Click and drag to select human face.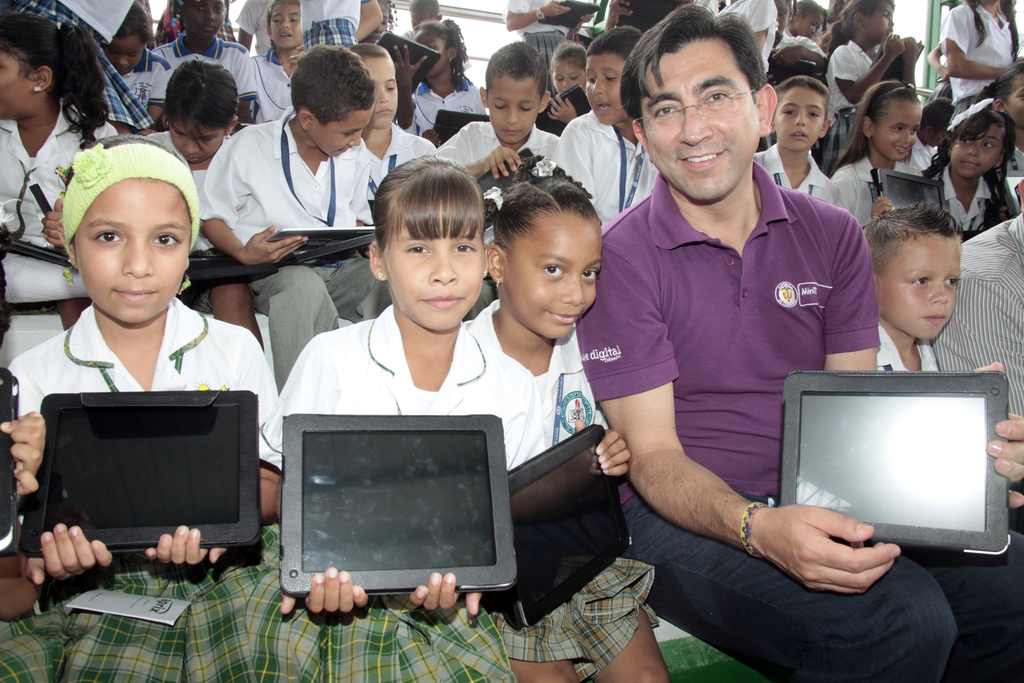
Selection: BBox(180, 0, 226, 38).
